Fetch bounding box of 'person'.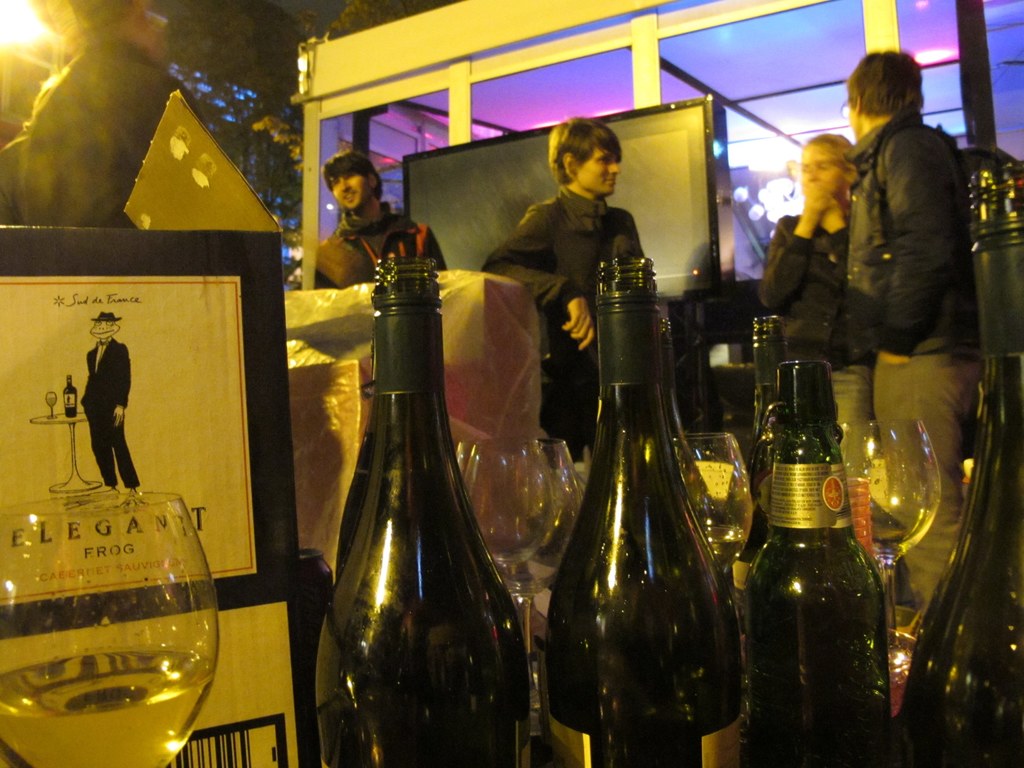
Bbox: select_region(312, 180, 460, 301).
